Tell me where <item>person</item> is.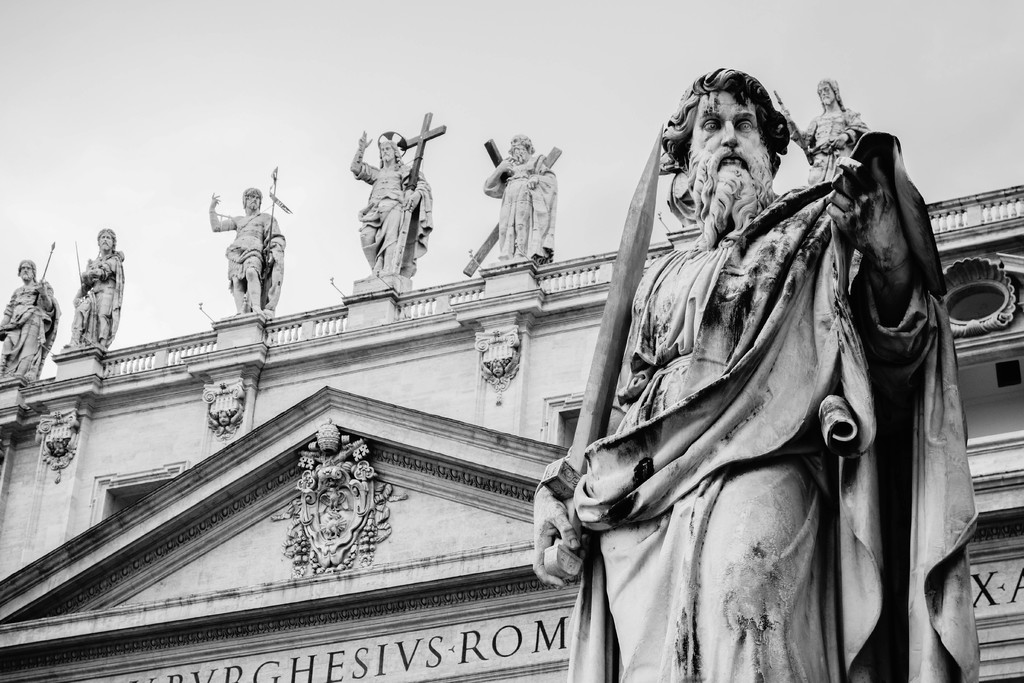
<item>person</item> is at pyautogui.locateOnScreen(351, 124, 432, 293).
